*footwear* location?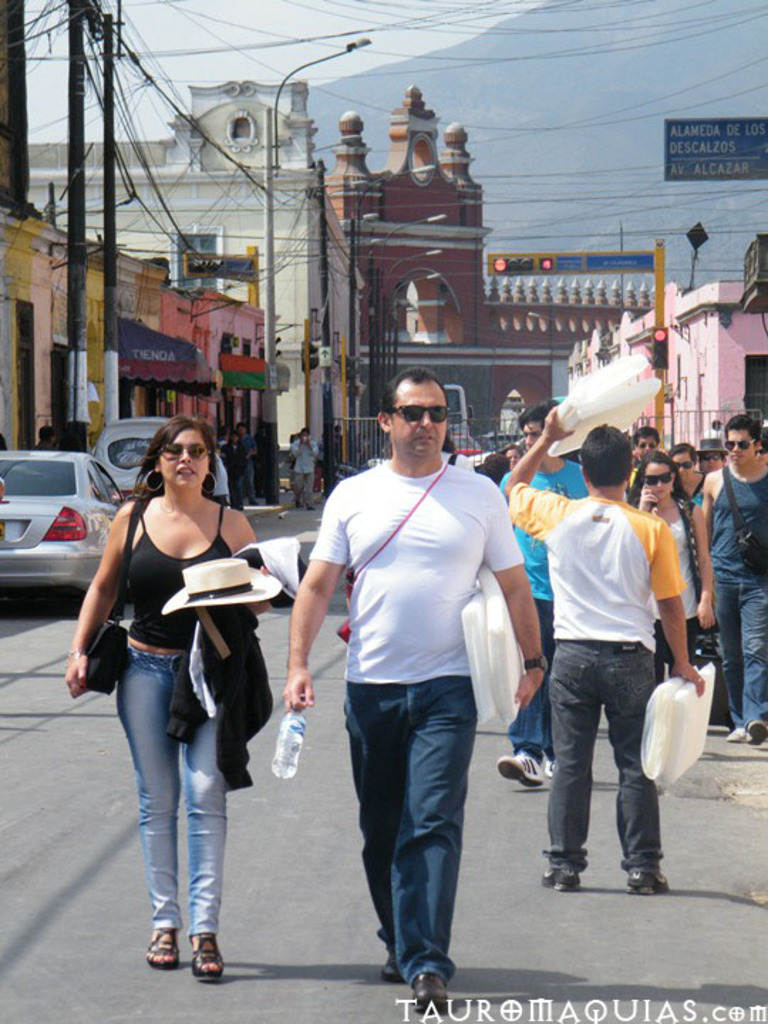
locate(377, 947, 402, 984)
